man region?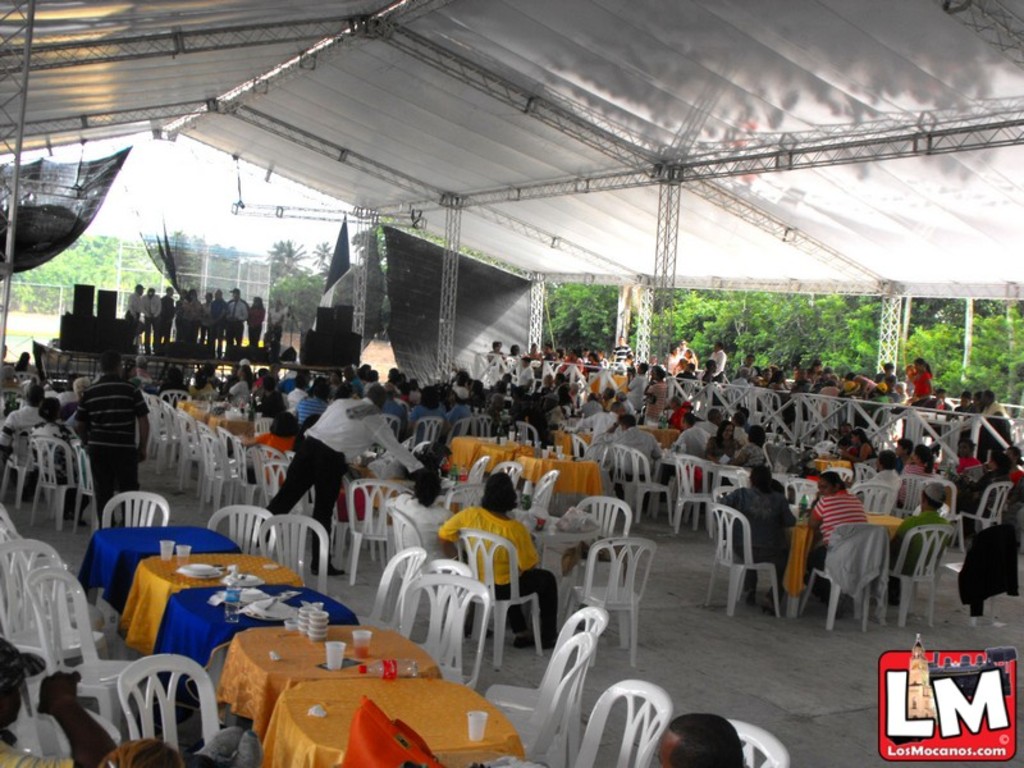
detection(694, 407, 717, 438)
